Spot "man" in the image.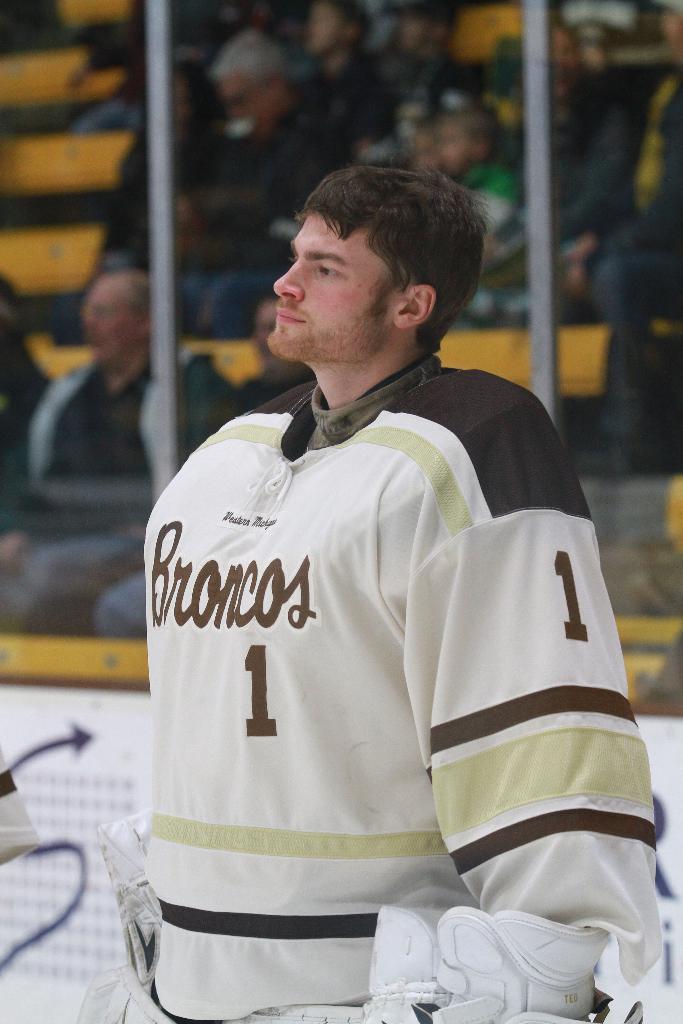
"man" found at [128, 108, 607, 981].
